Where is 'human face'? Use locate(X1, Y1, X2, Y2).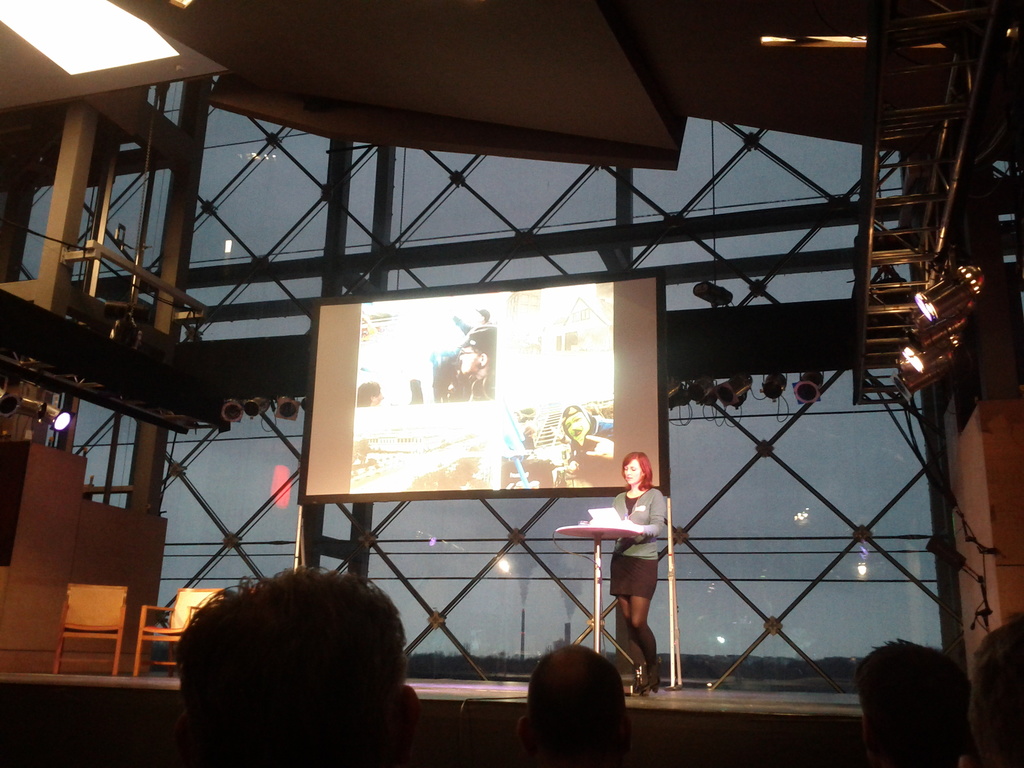
locate(374, 392, 384, 401).
